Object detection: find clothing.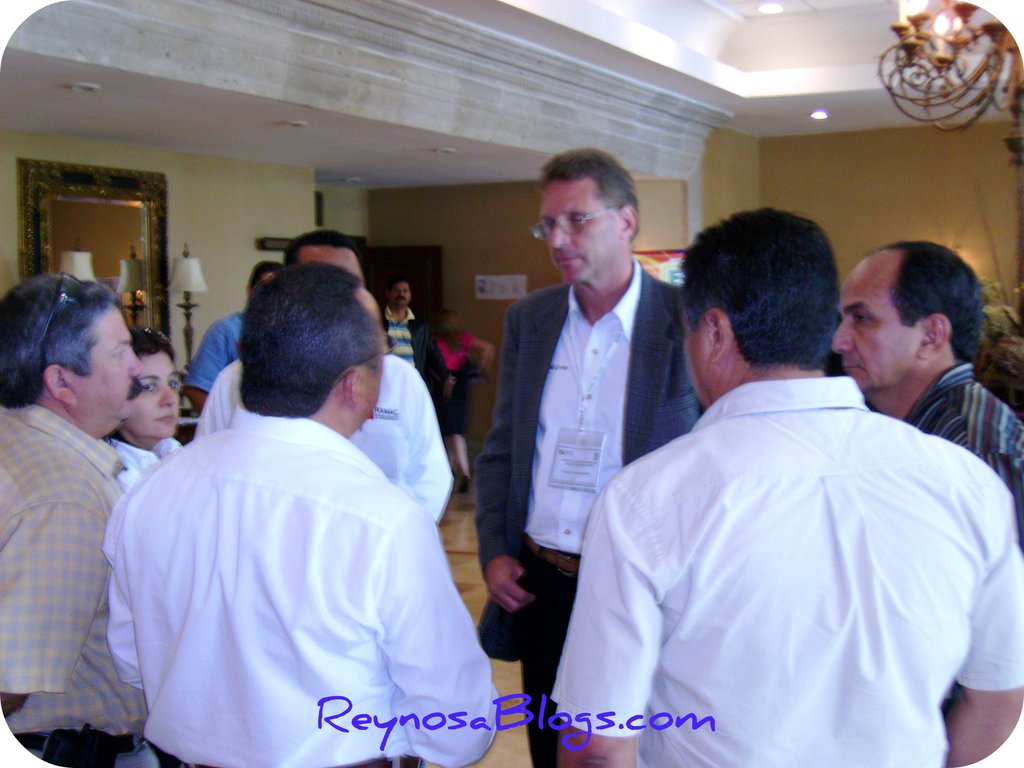
rect(188, 314, 247, 388).
